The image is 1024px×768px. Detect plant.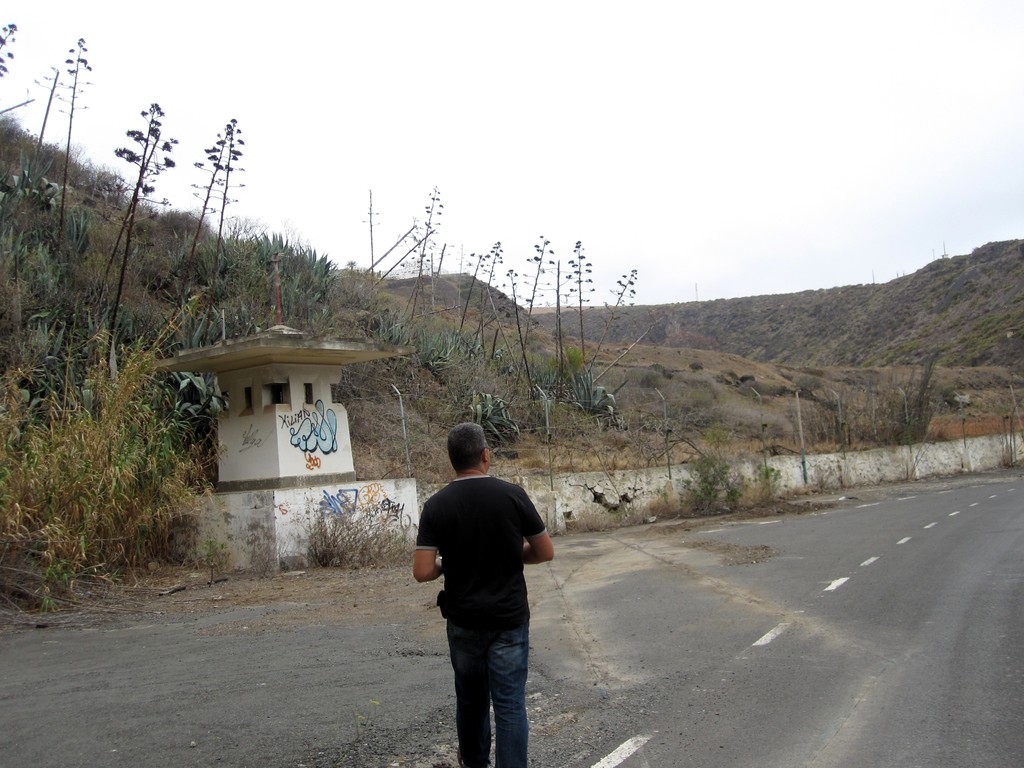
Detection: [x1=0, y1=108, x2=36, y2=146].
